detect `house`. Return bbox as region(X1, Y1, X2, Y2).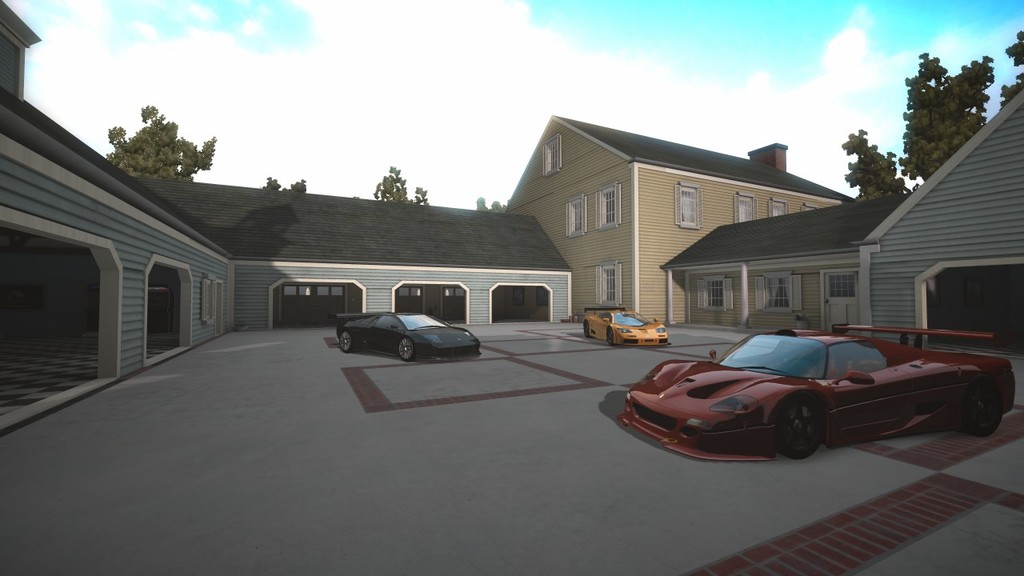
region(20, 11, 226, 416).
